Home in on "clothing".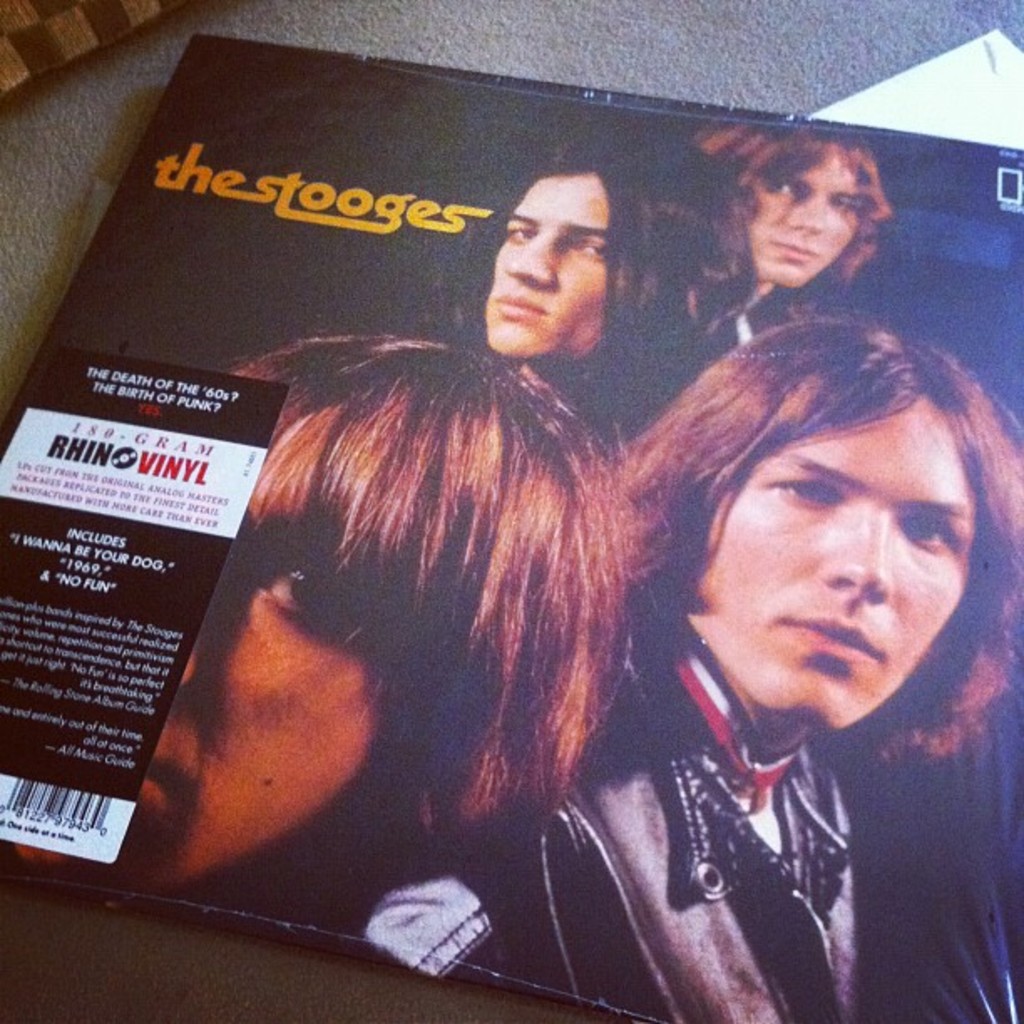
Homed in at (477, 611, 1022, 1022).
